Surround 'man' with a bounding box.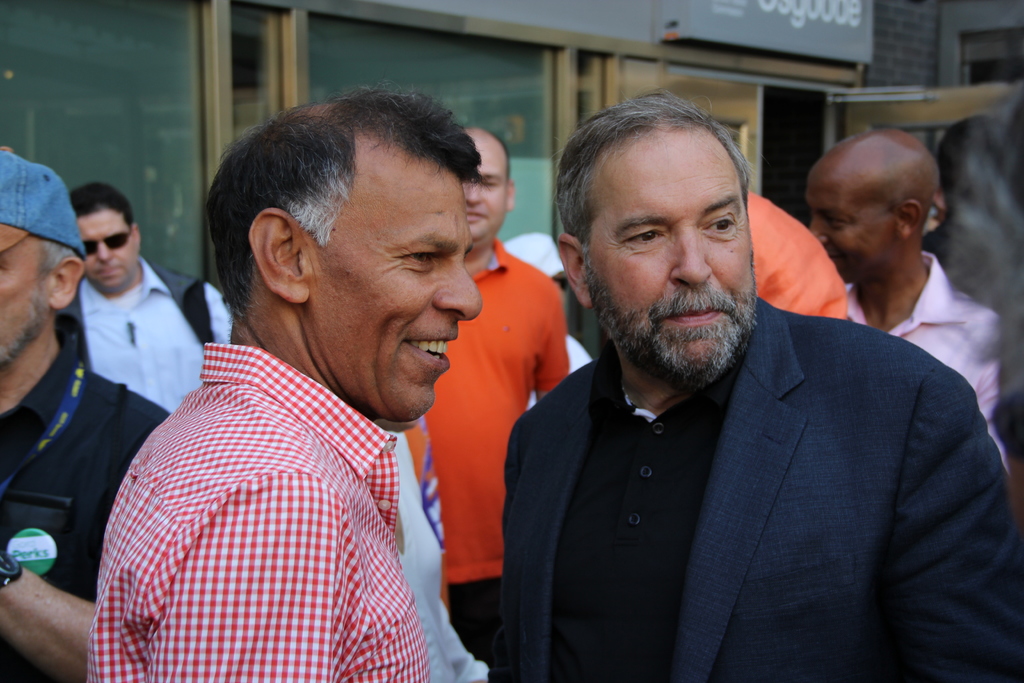
(803, 126, 1007, 462).
